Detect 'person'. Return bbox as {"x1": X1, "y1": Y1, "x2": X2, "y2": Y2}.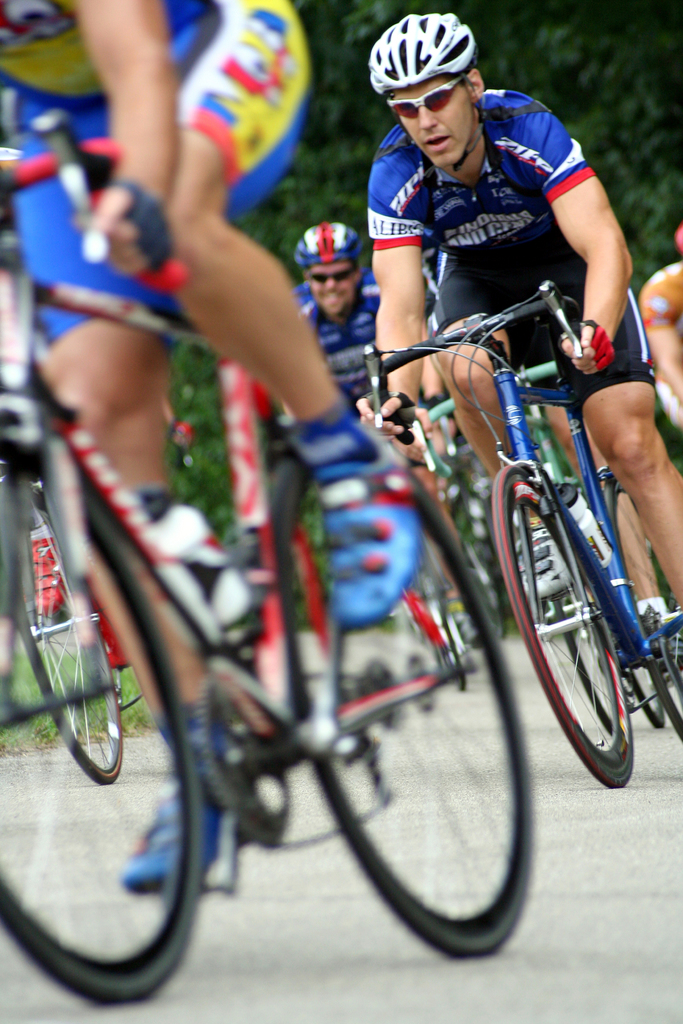
{"x1": 640, "y1": 219, "x2": 682, "y2": 431}.
